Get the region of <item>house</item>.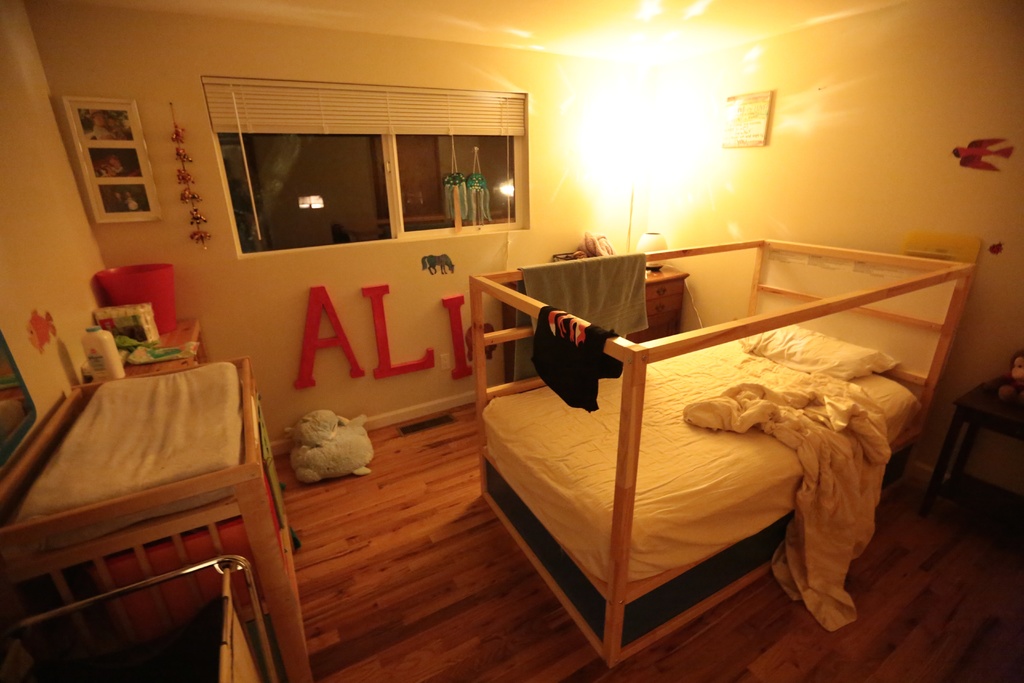
0/0/1023/682.
